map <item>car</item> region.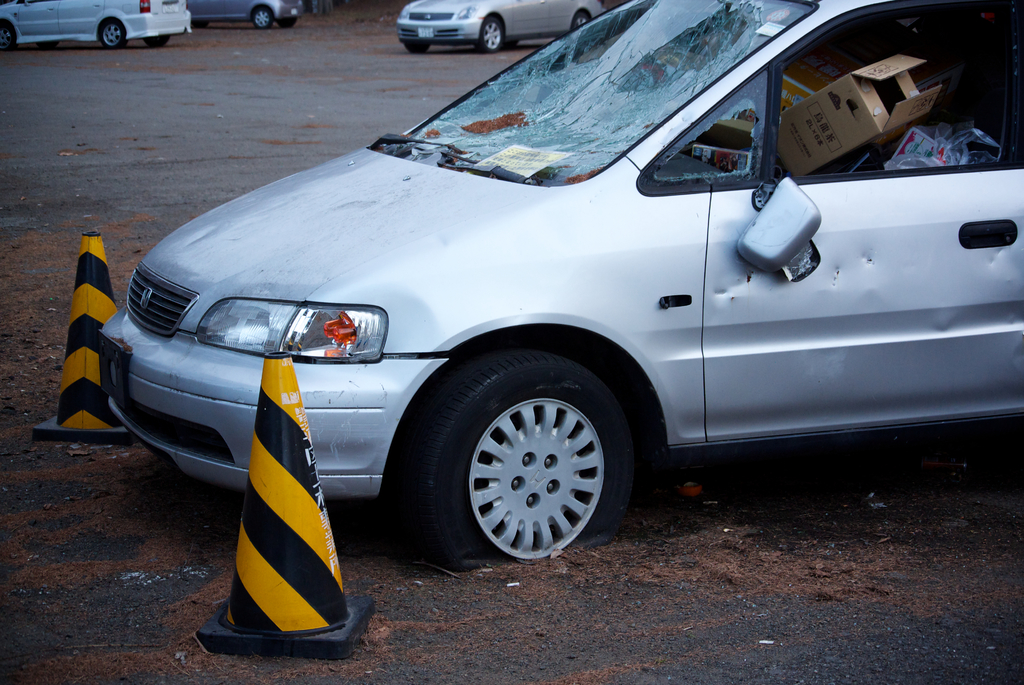
Mapped to region(192, 0, 305, 29).
